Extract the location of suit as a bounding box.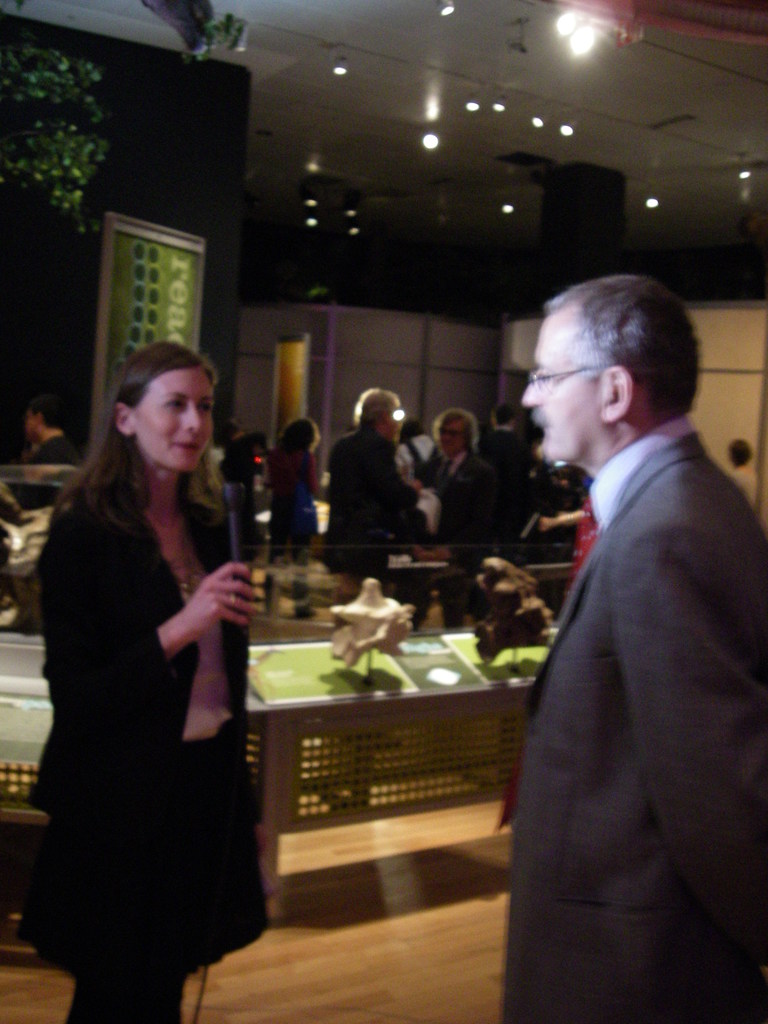
(435,449,506,535).
